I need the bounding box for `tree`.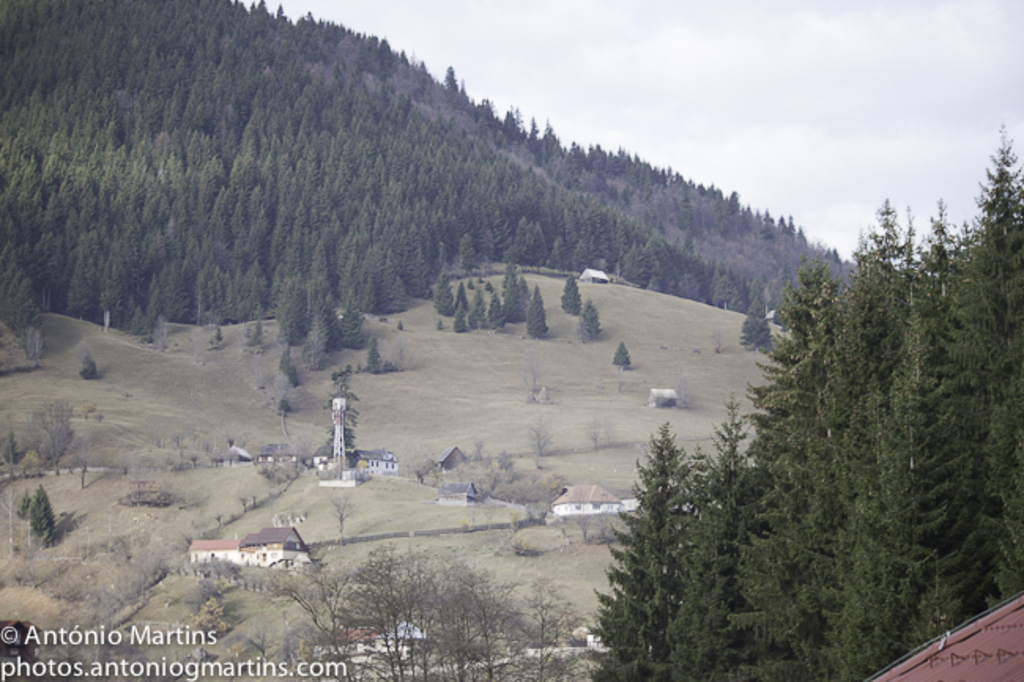
Here it is: region(79, 354, 98, 381).
